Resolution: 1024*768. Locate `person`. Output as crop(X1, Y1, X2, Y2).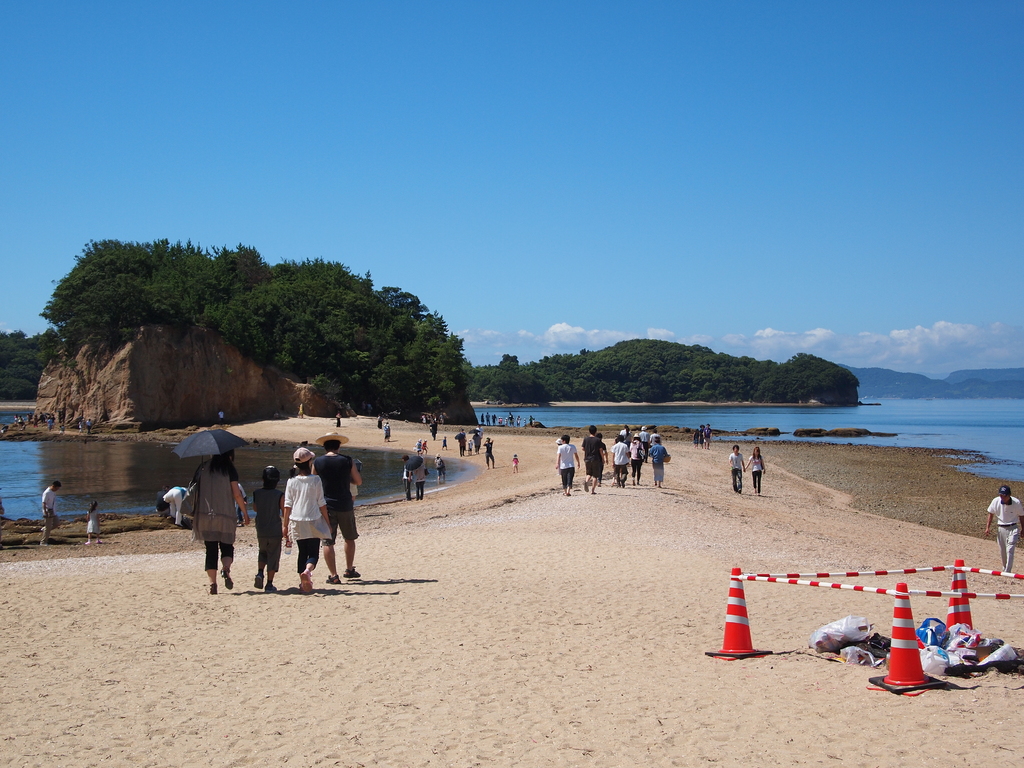
crop(697, 428, 707, 448).
